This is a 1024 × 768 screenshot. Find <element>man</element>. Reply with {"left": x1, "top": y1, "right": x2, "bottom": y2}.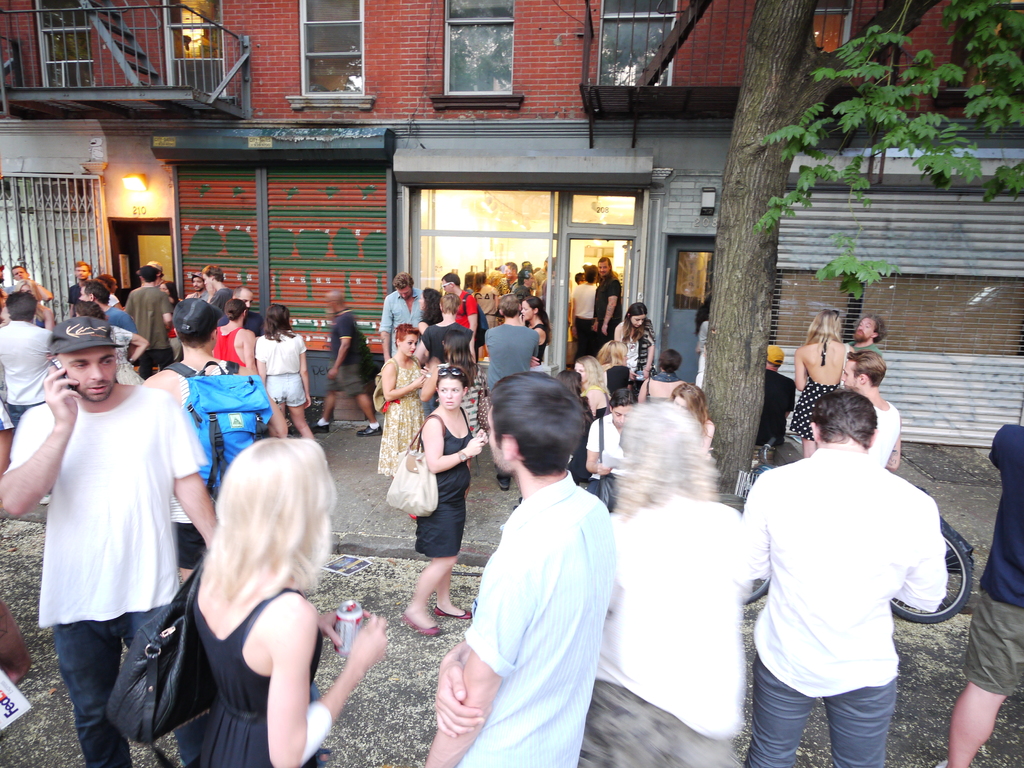
{"left": 723, "top": 364, "right": 976, "bottom": 761}.
